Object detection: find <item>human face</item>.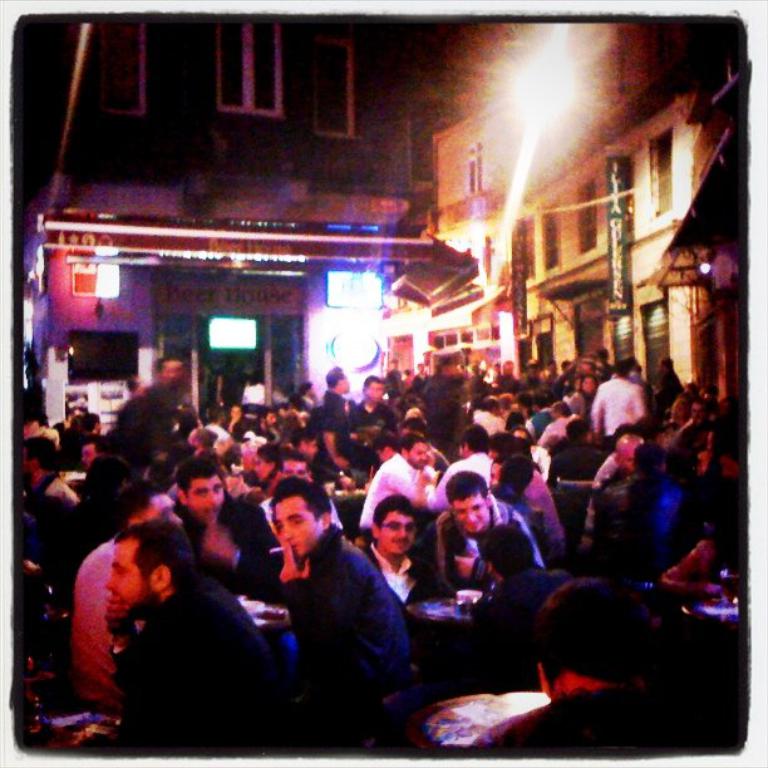
<box>453,497,489,536</box>.
